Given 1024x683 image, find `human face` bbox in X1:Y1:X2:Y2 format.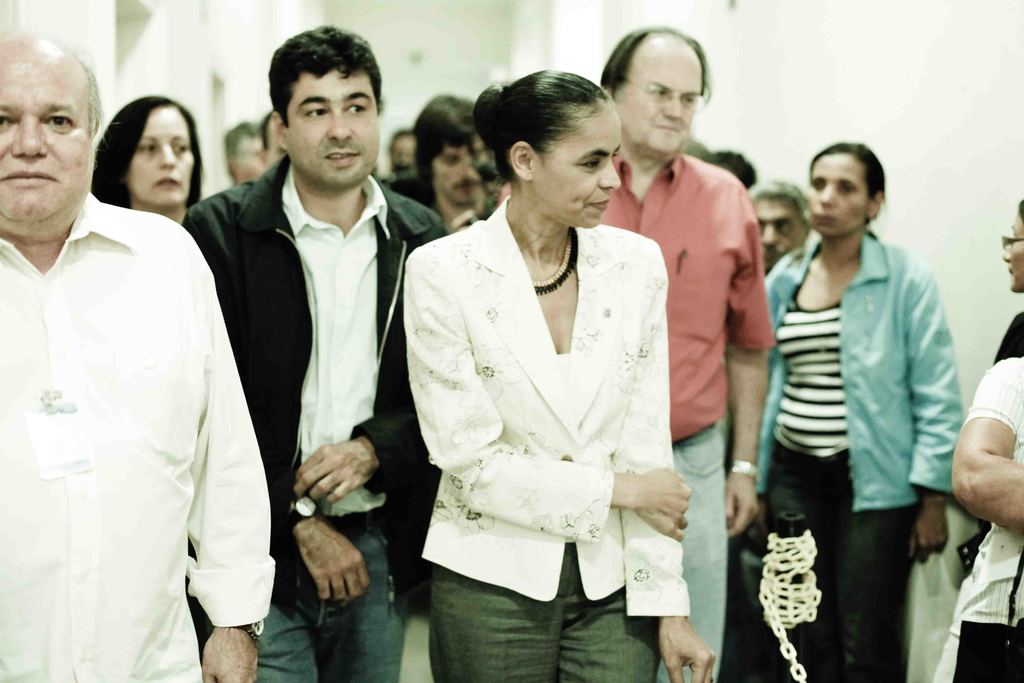
295:78:376:179.
